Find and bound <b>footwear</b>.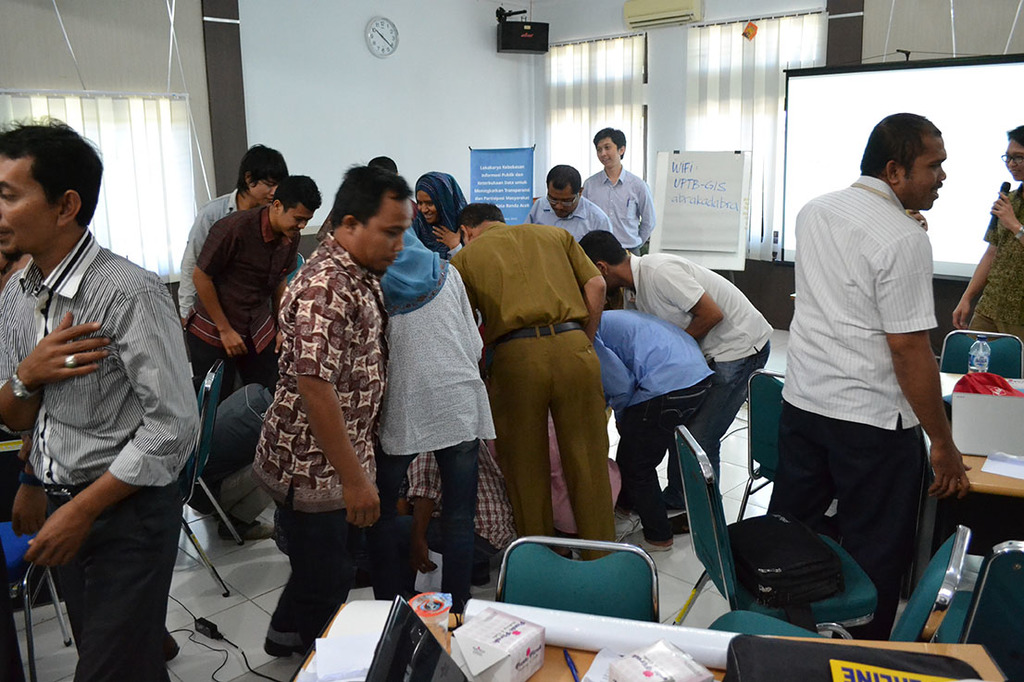
Bound: (left=263, top=636, right=312, bottom=657).
